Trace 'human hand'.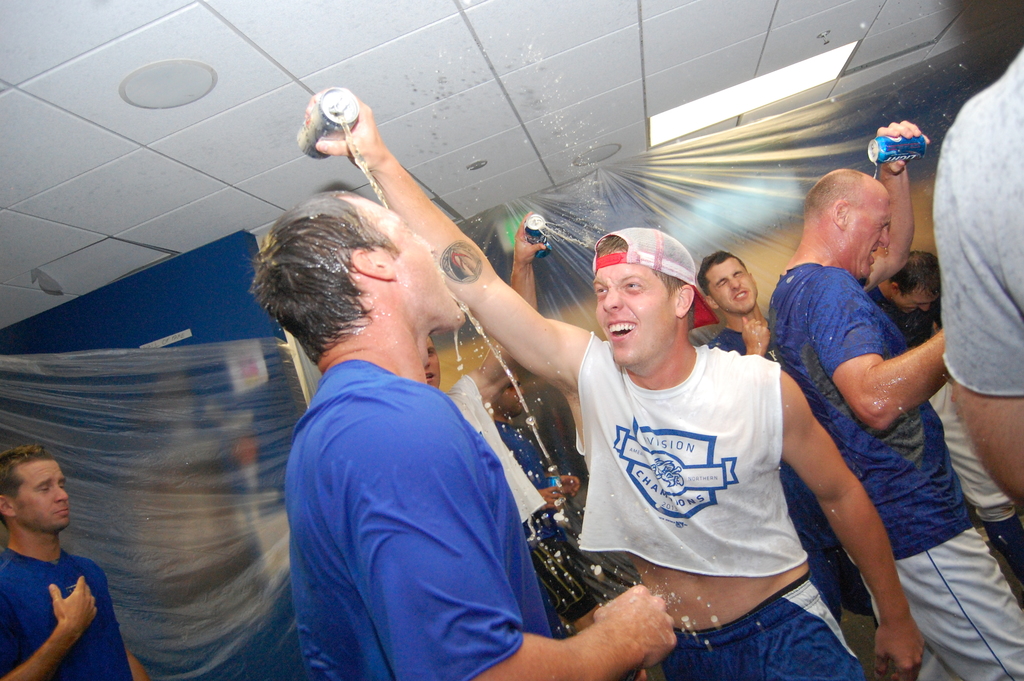
Traced to box(591, 582, 680, 668).
